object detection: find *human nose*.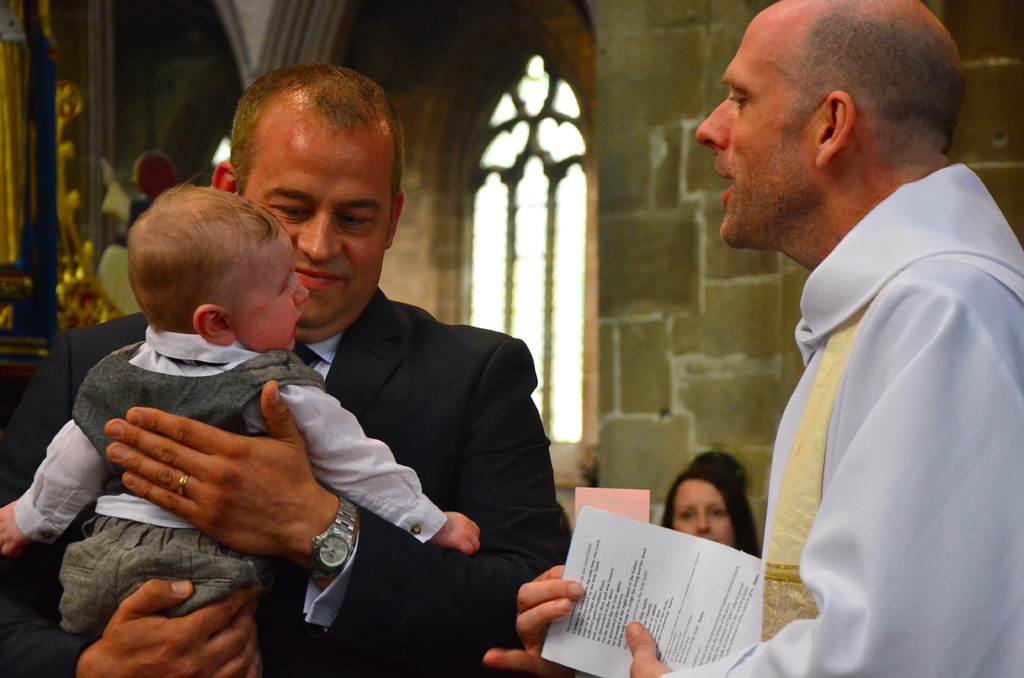
[left=294, top=211, right=344, bottom=262].
